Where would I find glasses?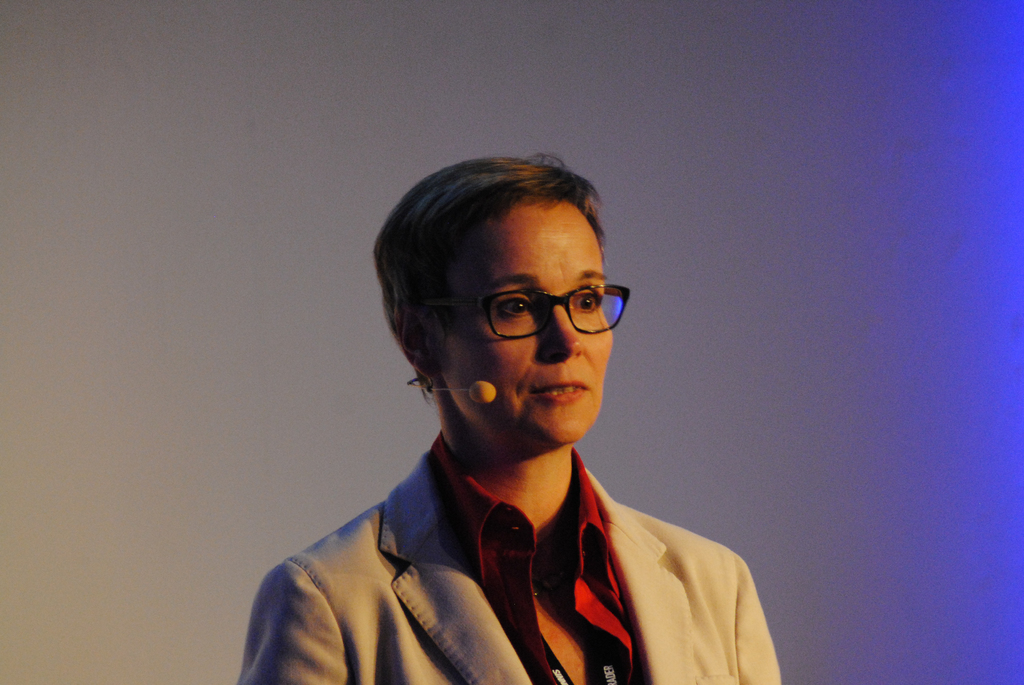
At [x1=403, y1=277, x2=621, y2=366].
